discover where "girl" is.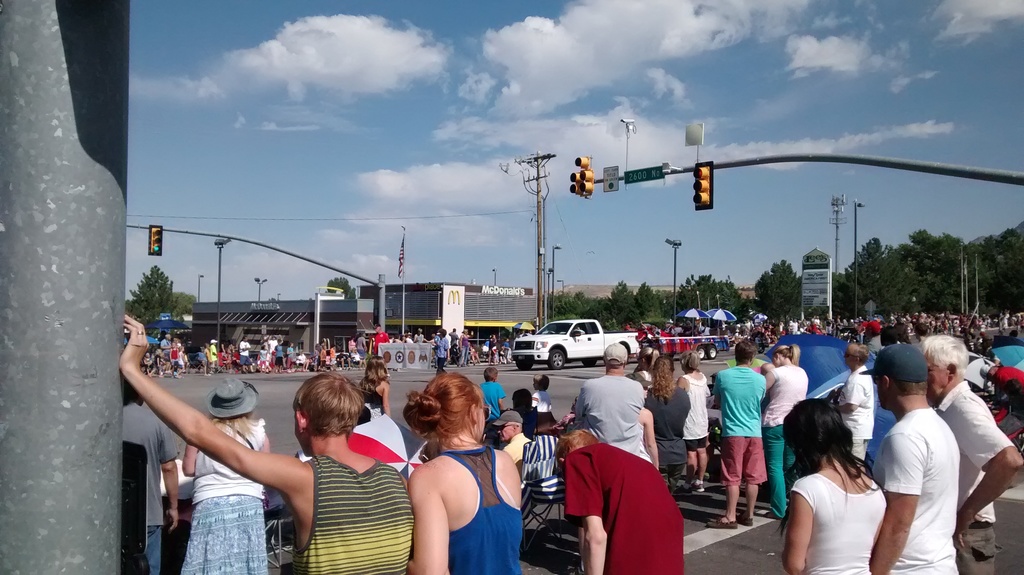
Discovered at box=[358, 350, 394, 416].
